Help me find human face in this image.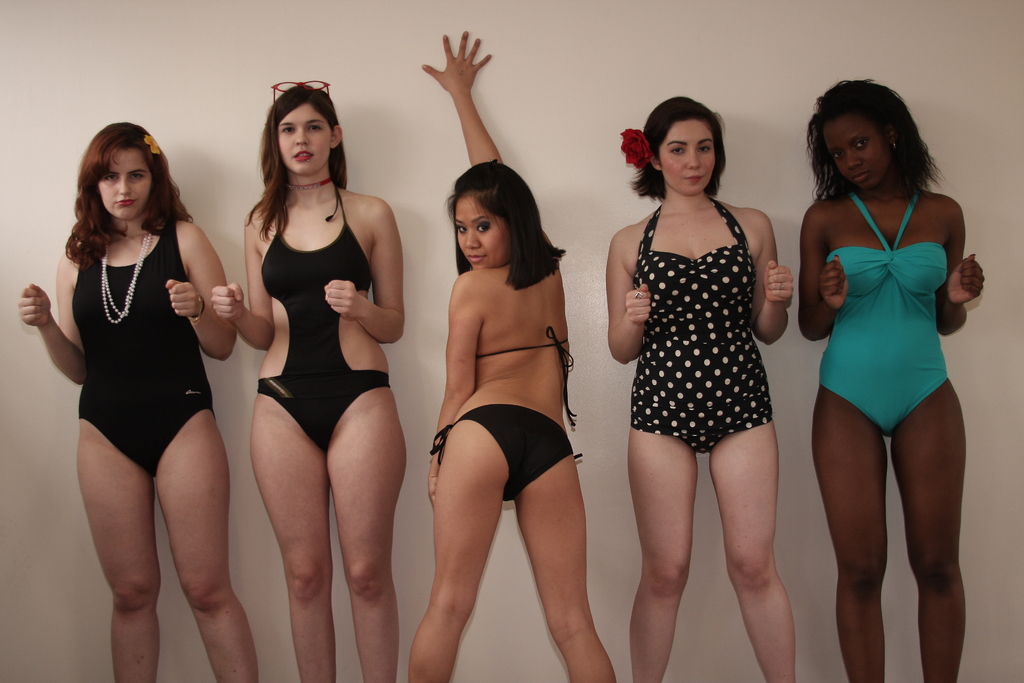
Found it: locate(825, 114, 895, 188).
